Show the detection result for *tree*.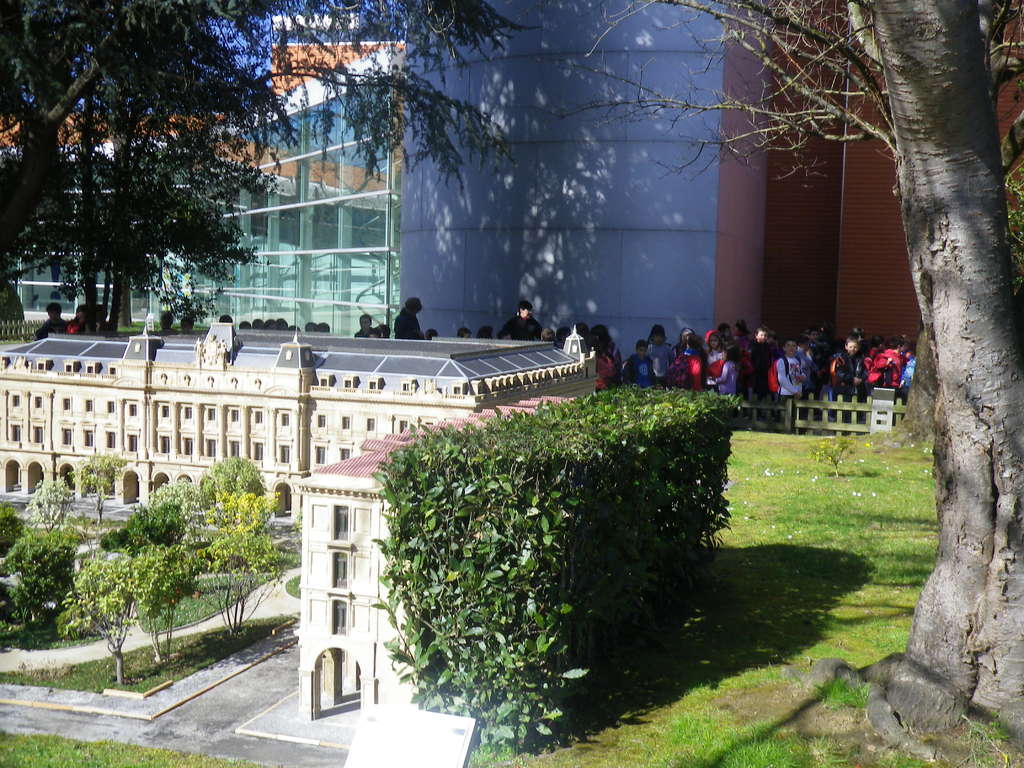
553/1/1023/767.
